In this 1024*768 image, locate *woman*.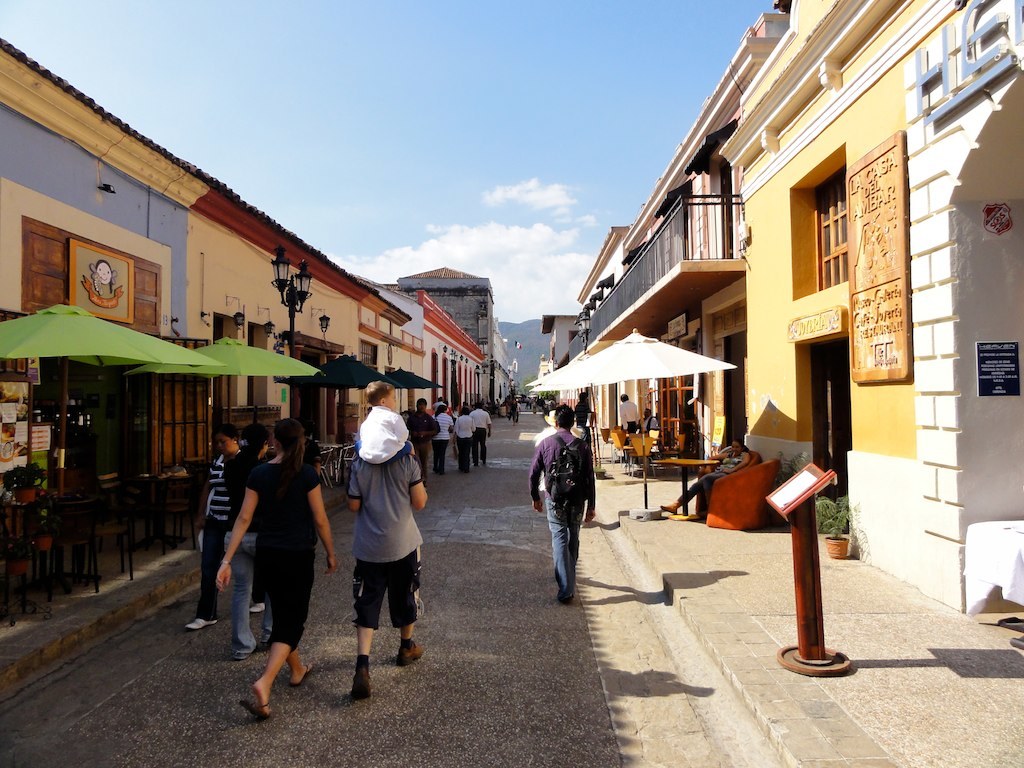
Bounding box: left=183, top=410, right=269, bottom=633.
